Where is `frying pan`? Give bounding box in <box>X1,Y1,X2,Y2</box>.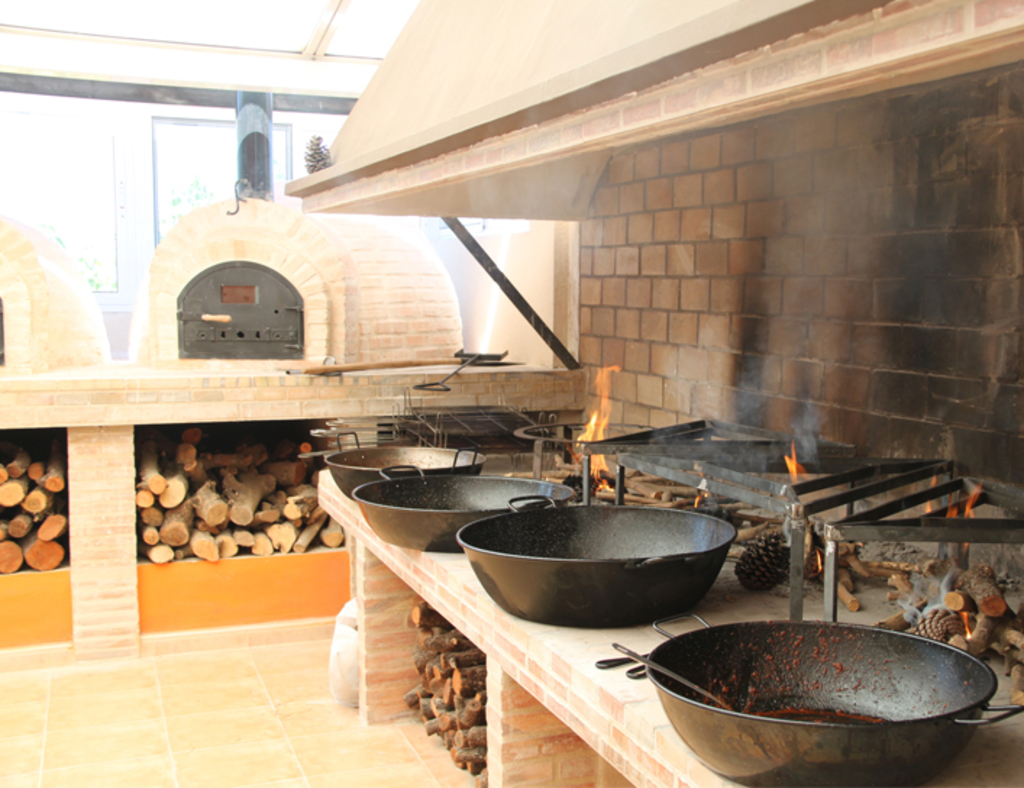
<box>645,614,1023,787</box>.
